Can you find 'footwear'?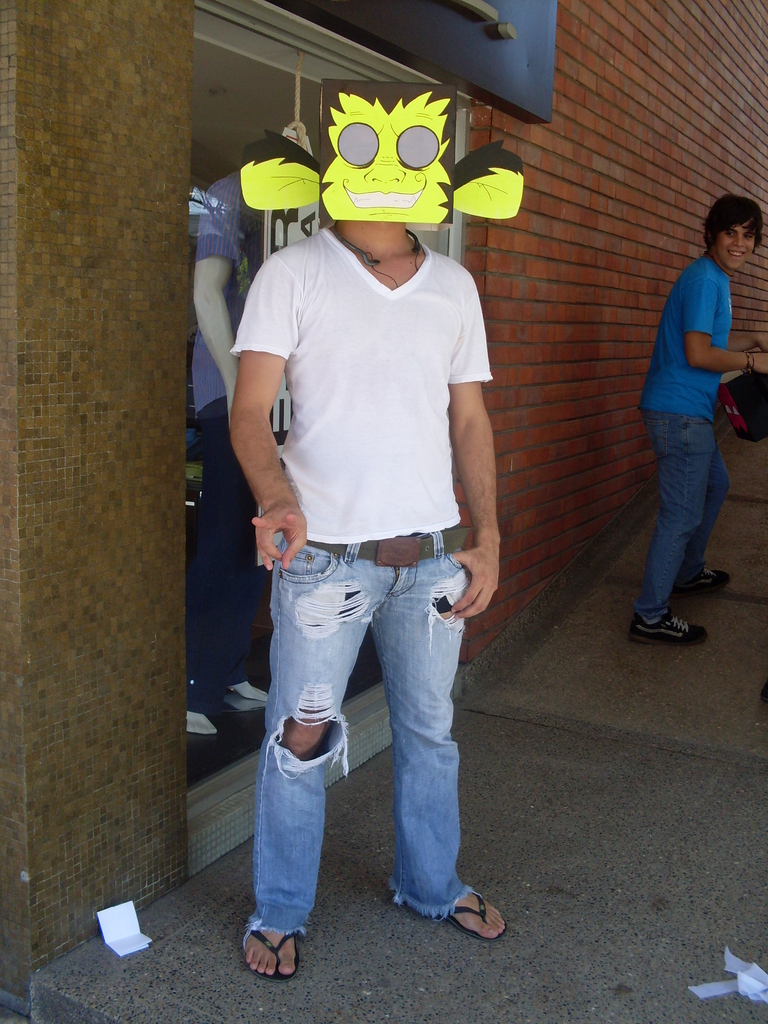
Yes, bounding box: [672,566,730,600].
